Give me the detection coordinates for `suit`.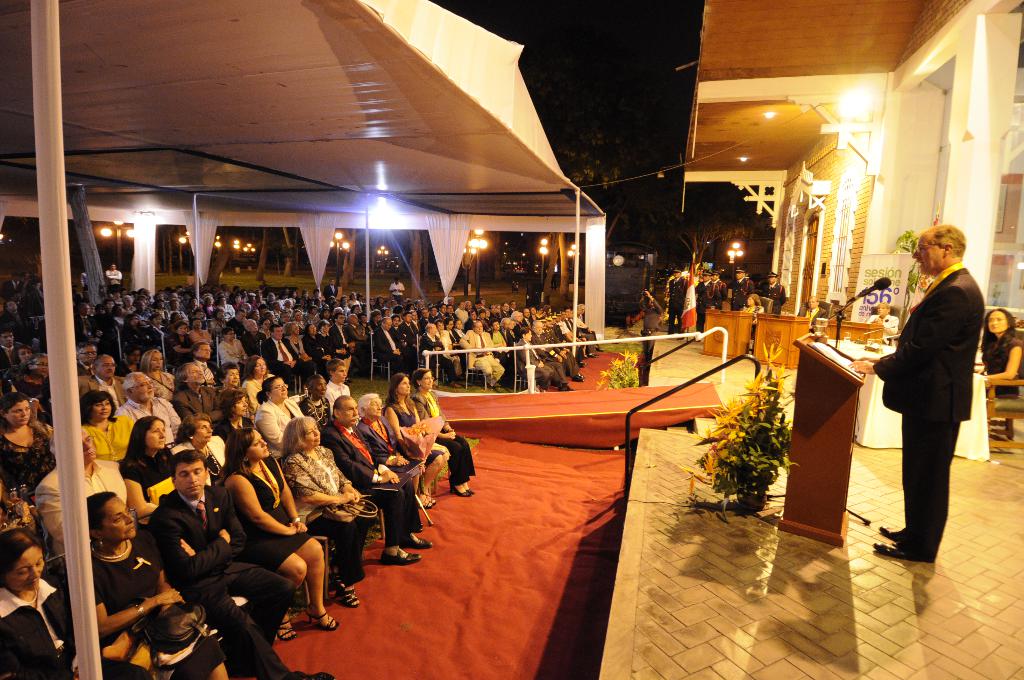
(left=372, top=324, right=419, bottom=374).
